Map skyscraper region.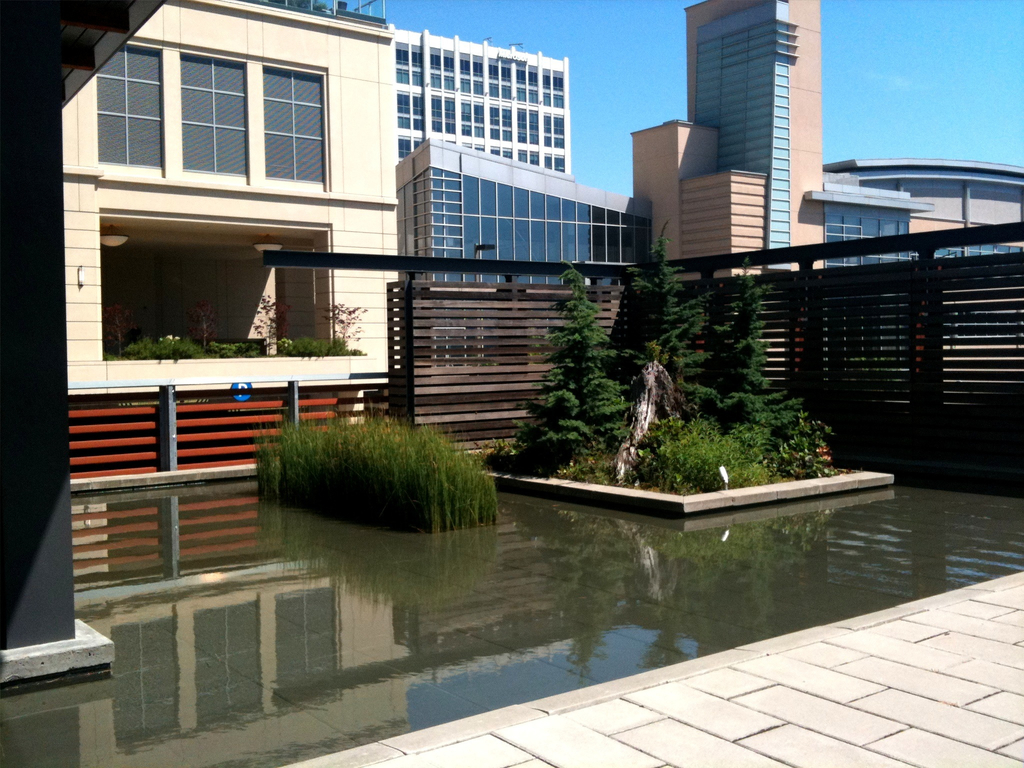
Mapped to BBox(628, 0, 933, 282).
